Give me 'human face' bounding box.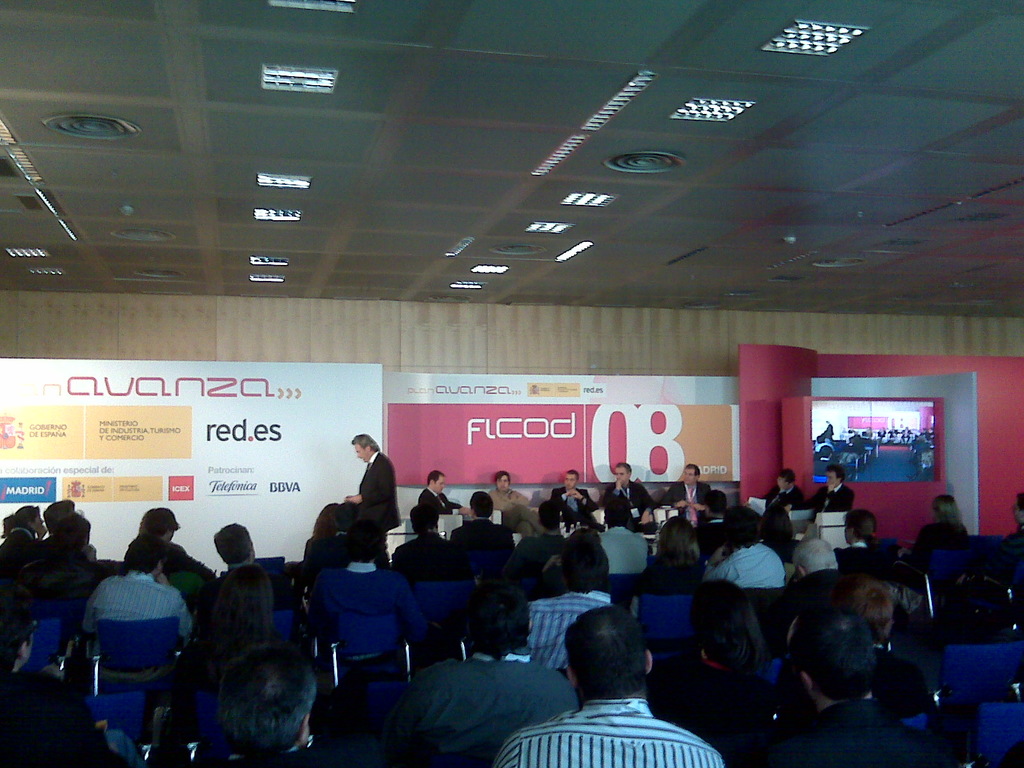
(616,466,628,483).
